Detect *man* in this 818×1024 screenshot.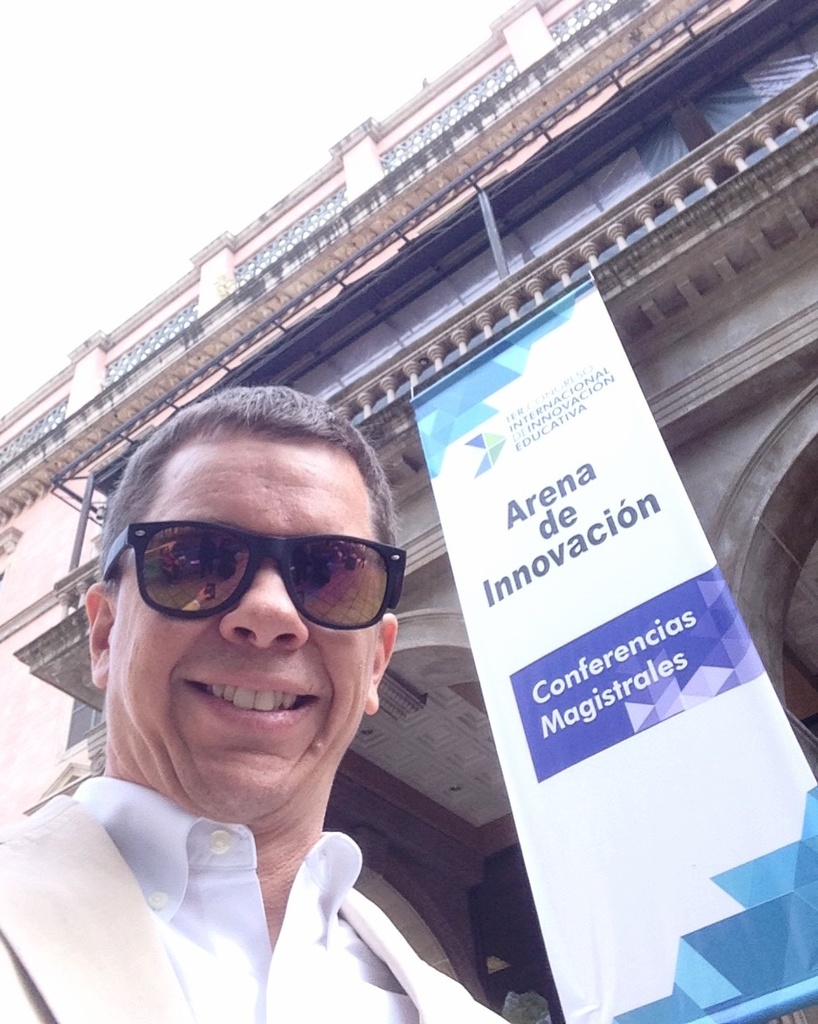
Detection: left=0, top=355, right=558, bottom=1023.
